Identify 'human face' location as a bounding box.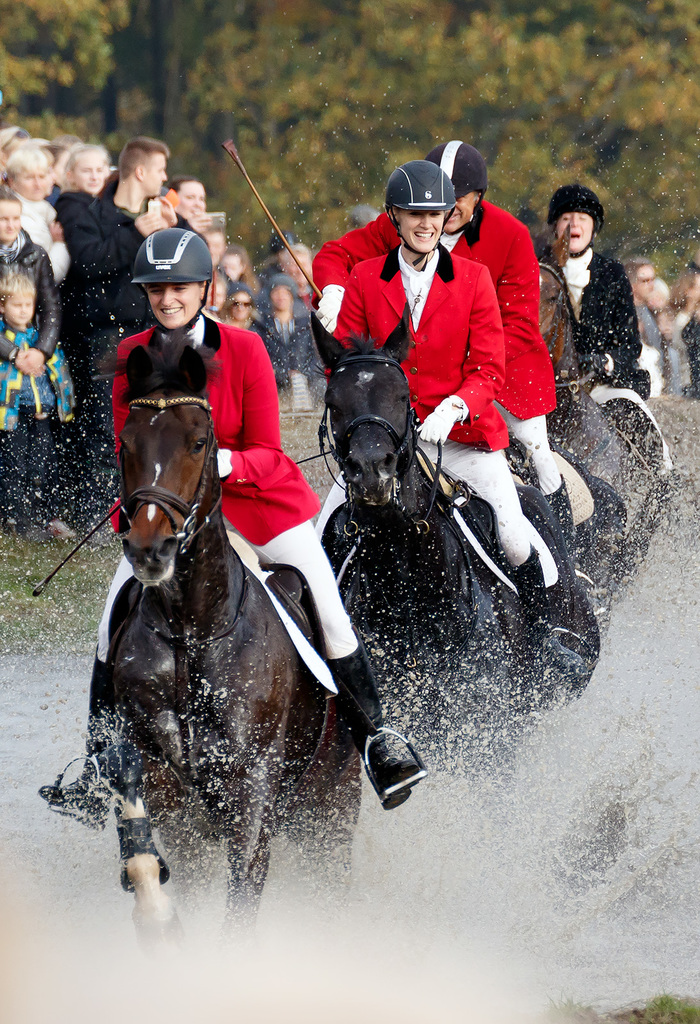
select_region(3, 292, 35, 326).
